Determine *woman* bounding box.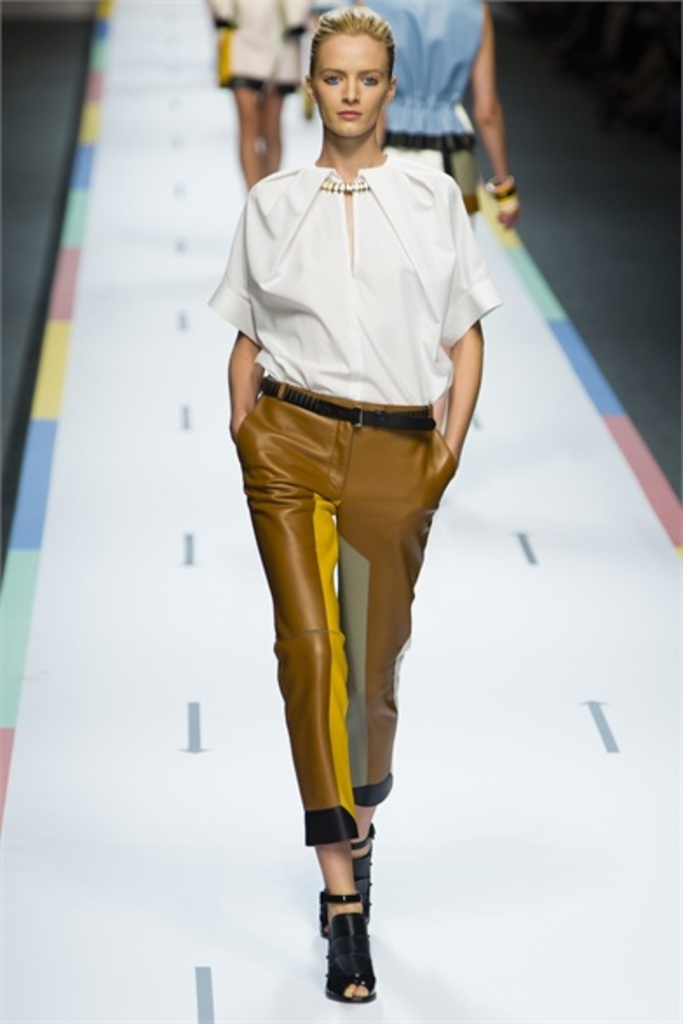
Determined: (301,0,523,240).
